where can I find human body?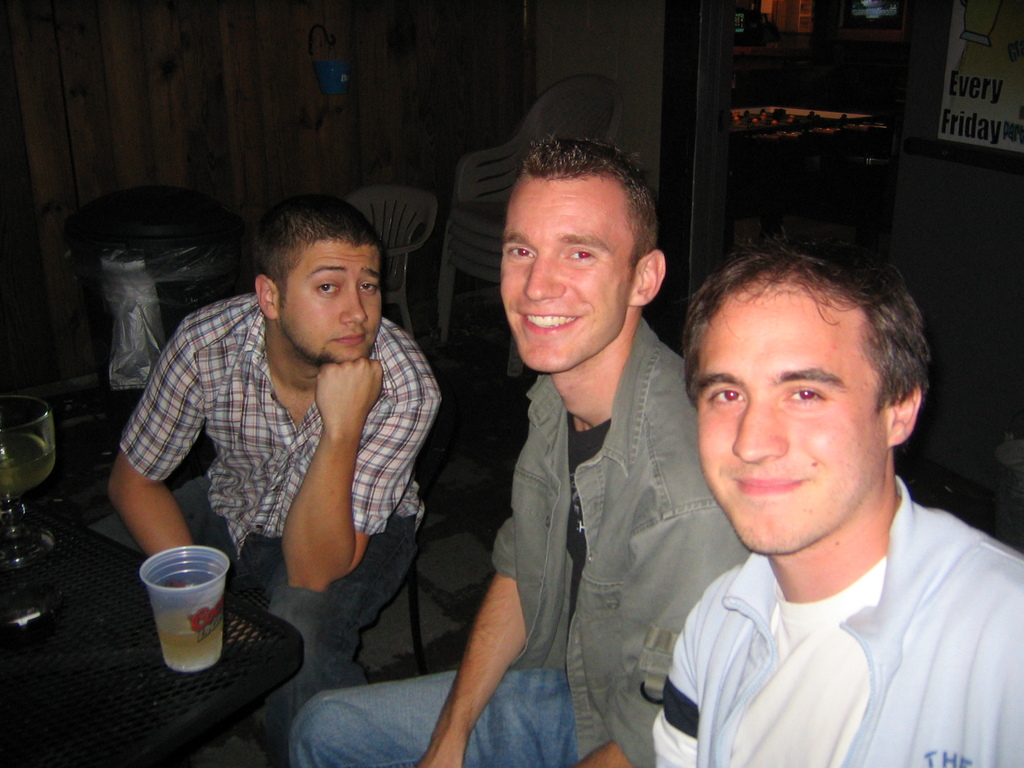
You can find it at [x1=291, y1=131, x2=755, y2=767].
